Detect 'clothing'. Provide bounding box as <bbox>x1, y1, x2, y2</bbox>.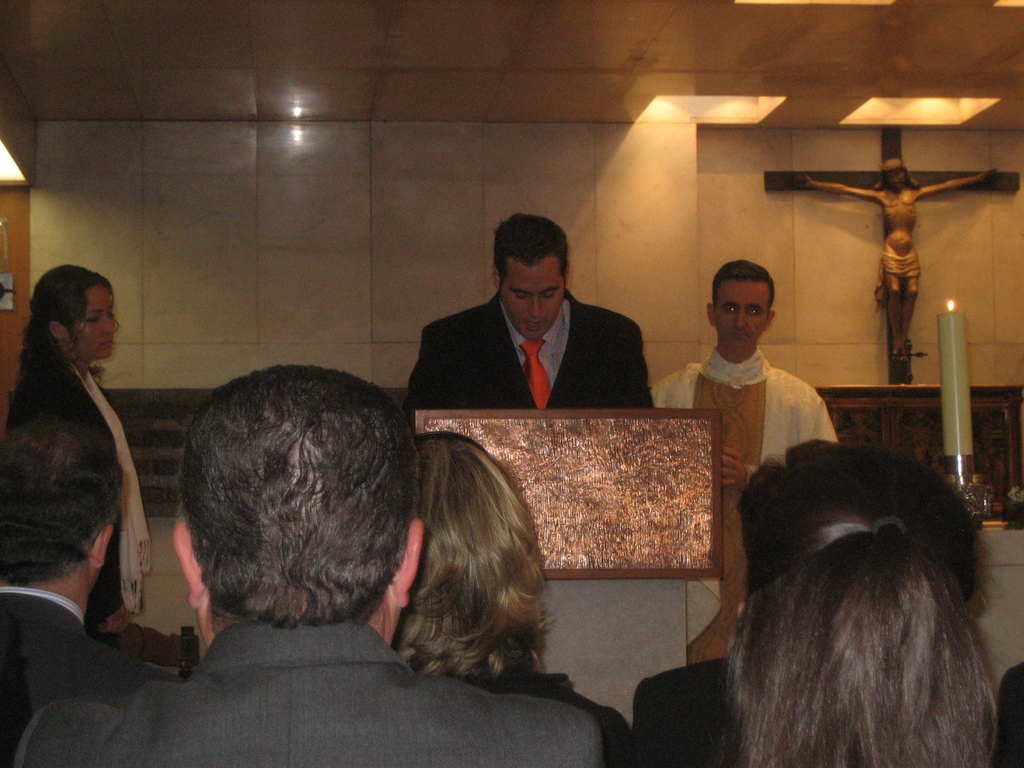
<bbox>0, 583, 168, 762</bbox>.
